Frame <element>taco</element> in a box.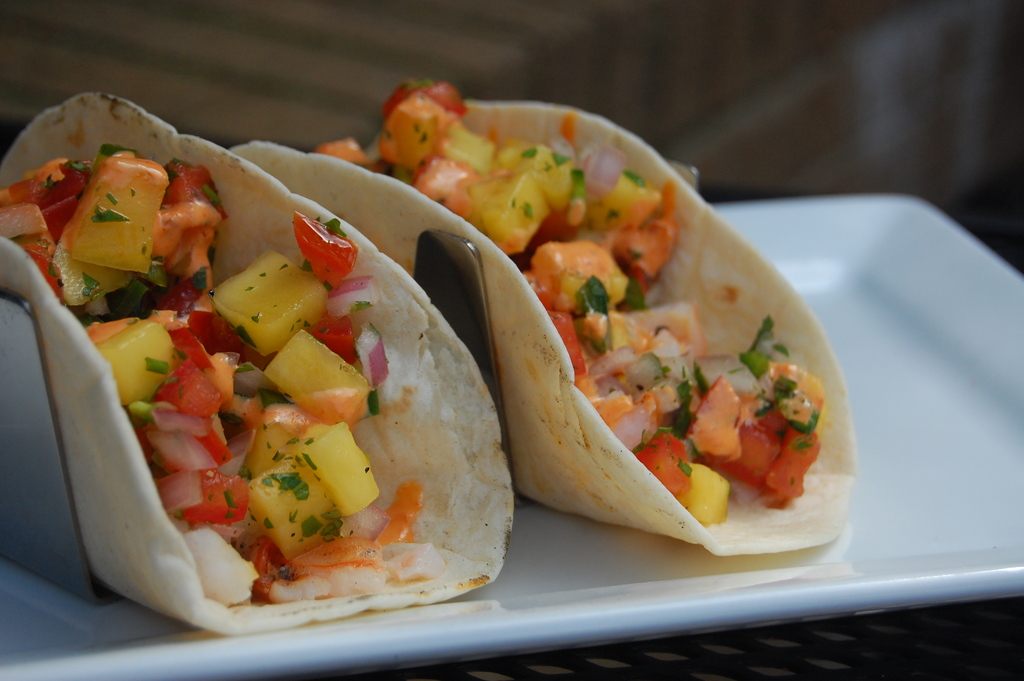
select_region(230, 91, 863, 560).
